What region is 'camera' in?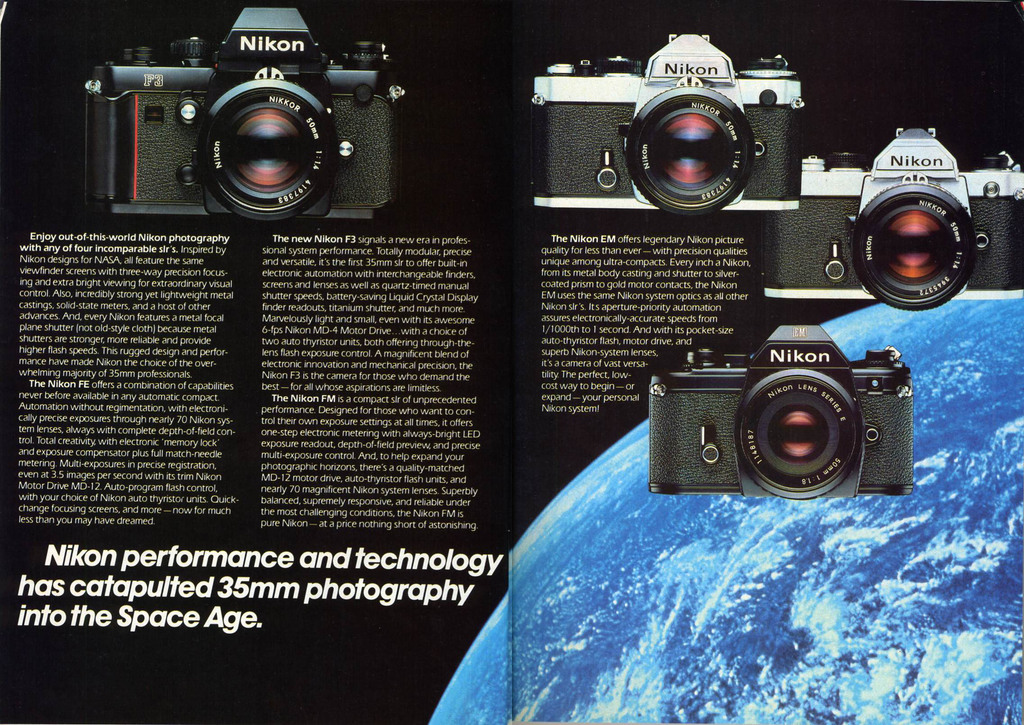
531/33/810/208.
